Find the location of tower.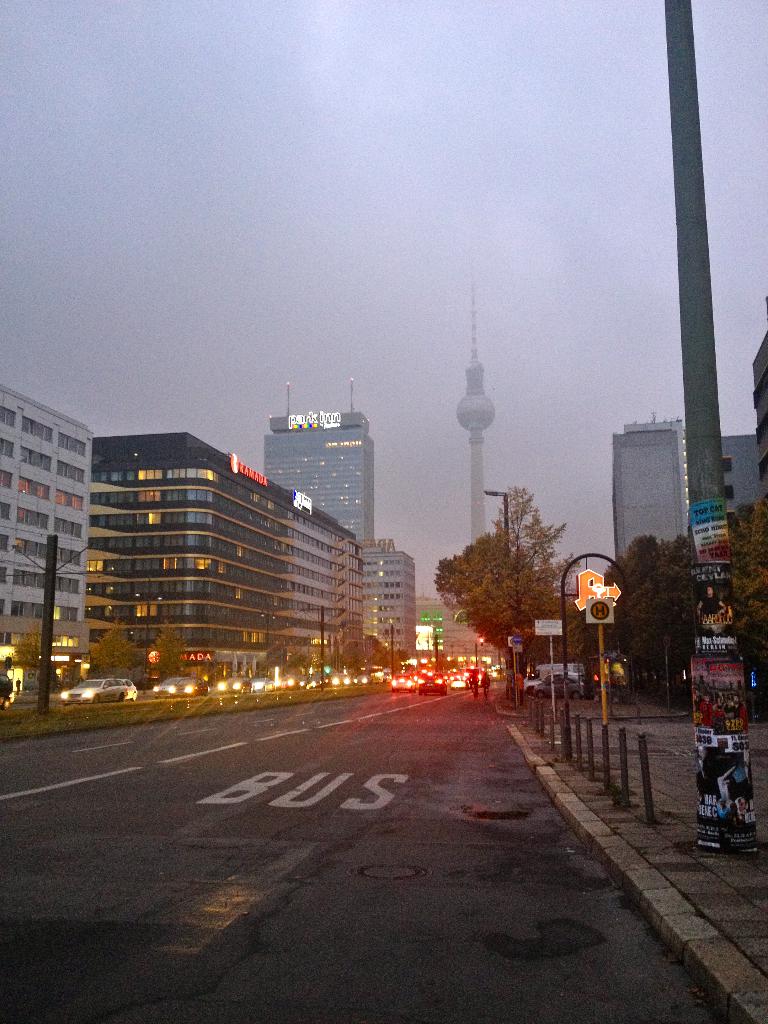
Location: box=[460, 312, 493, 540].
